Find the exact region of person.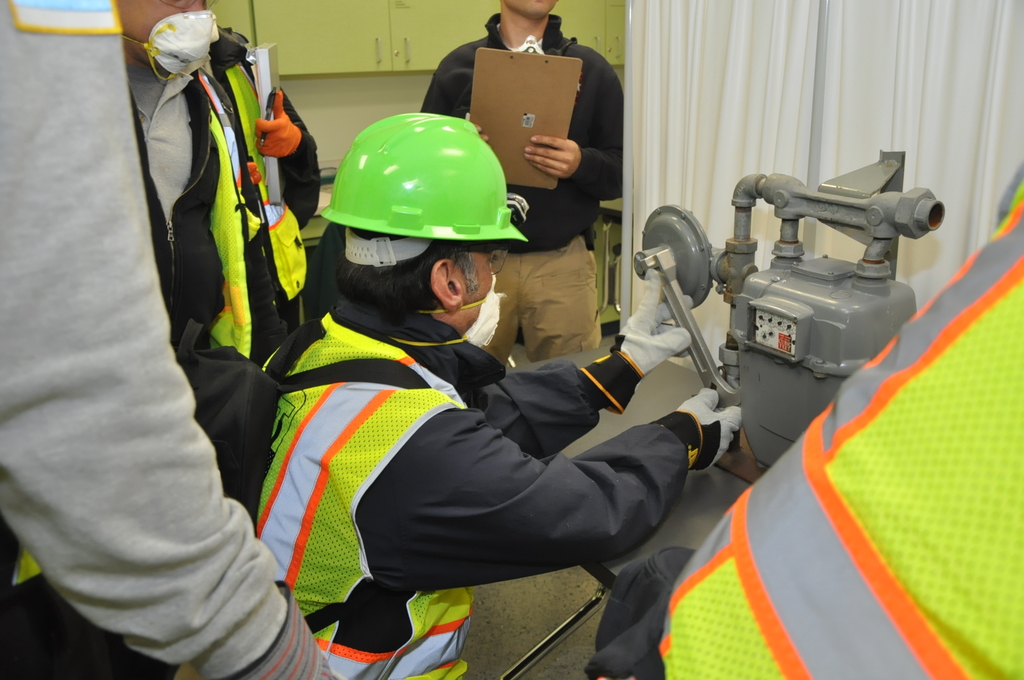
Exact region: [269, 120, 701, 648].
